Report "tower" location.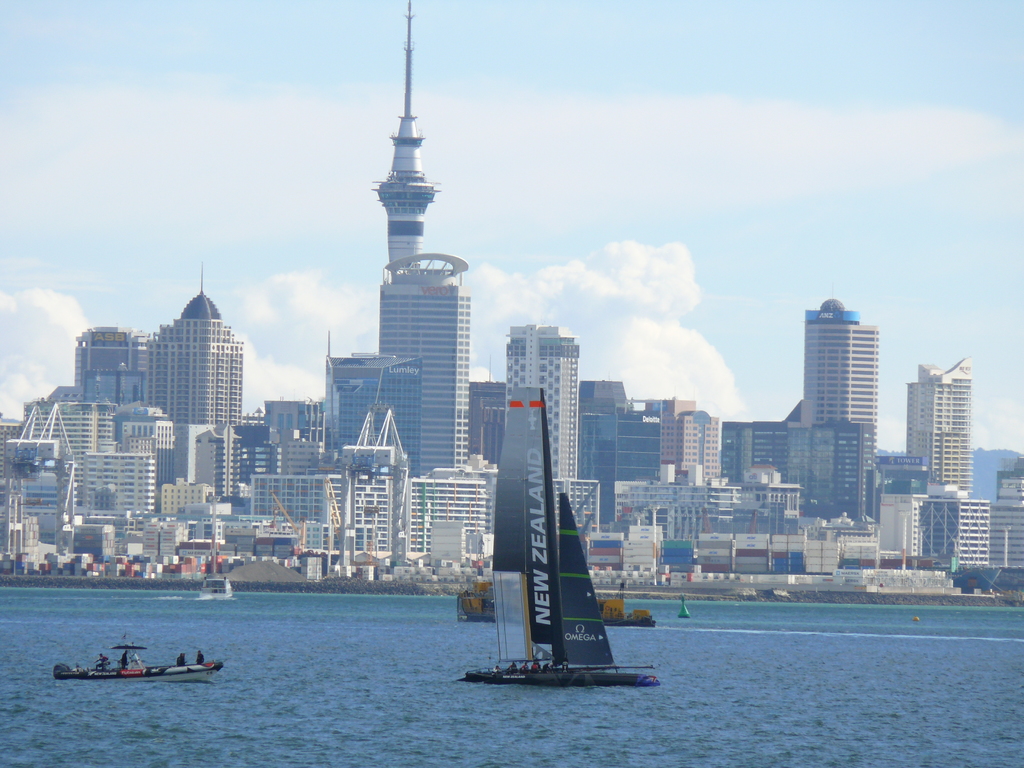
Report: box(325, 332, 424, 470).
